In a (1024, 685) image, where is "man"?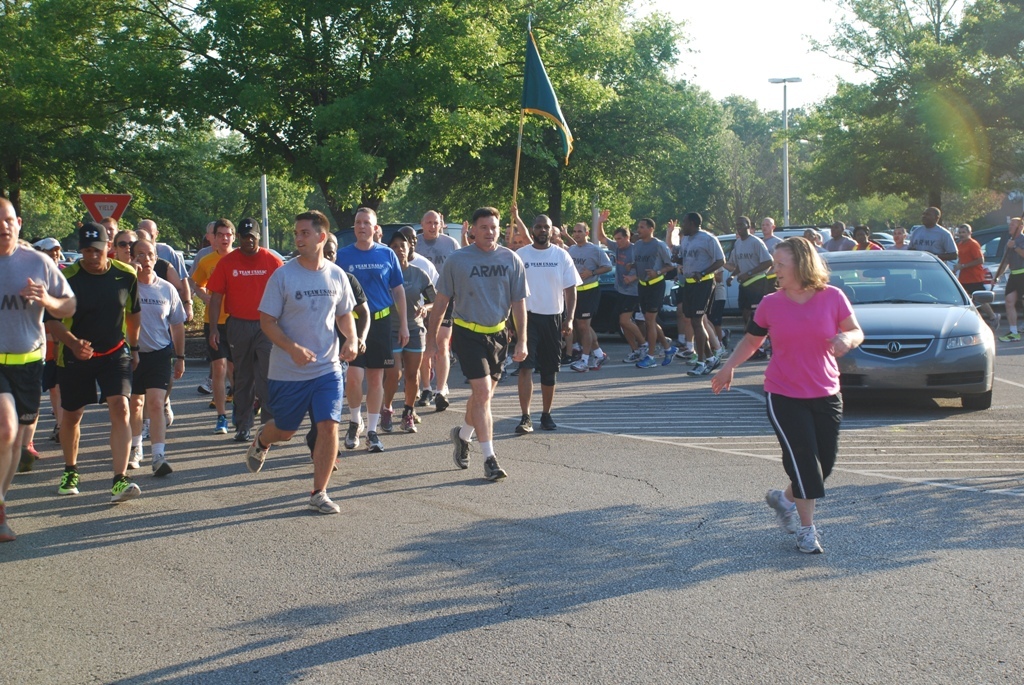
903, 209, 944, 263.
